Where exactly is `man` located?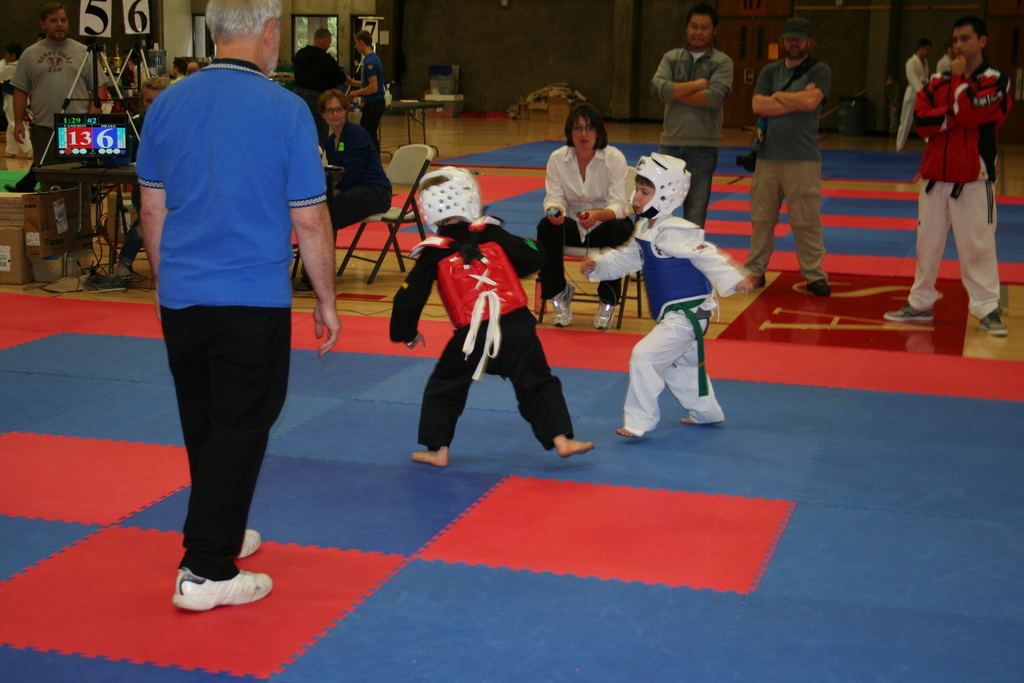
Its bounding box is crop(293, 25, 349, 103).
